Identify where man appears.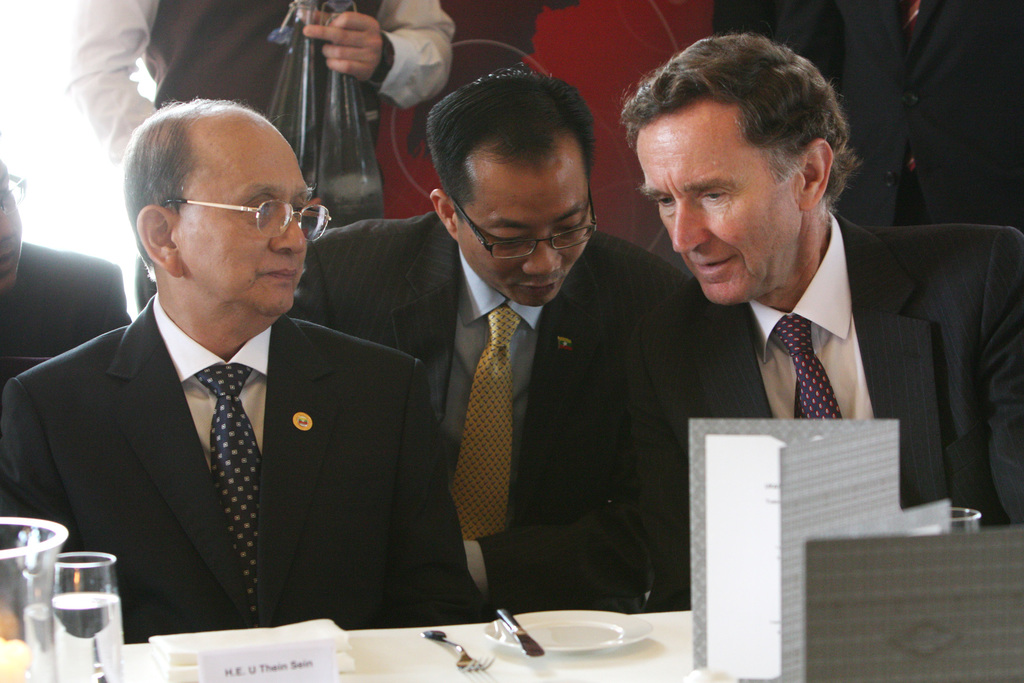
Appears at l=64, t=0, r=456, b=316.
